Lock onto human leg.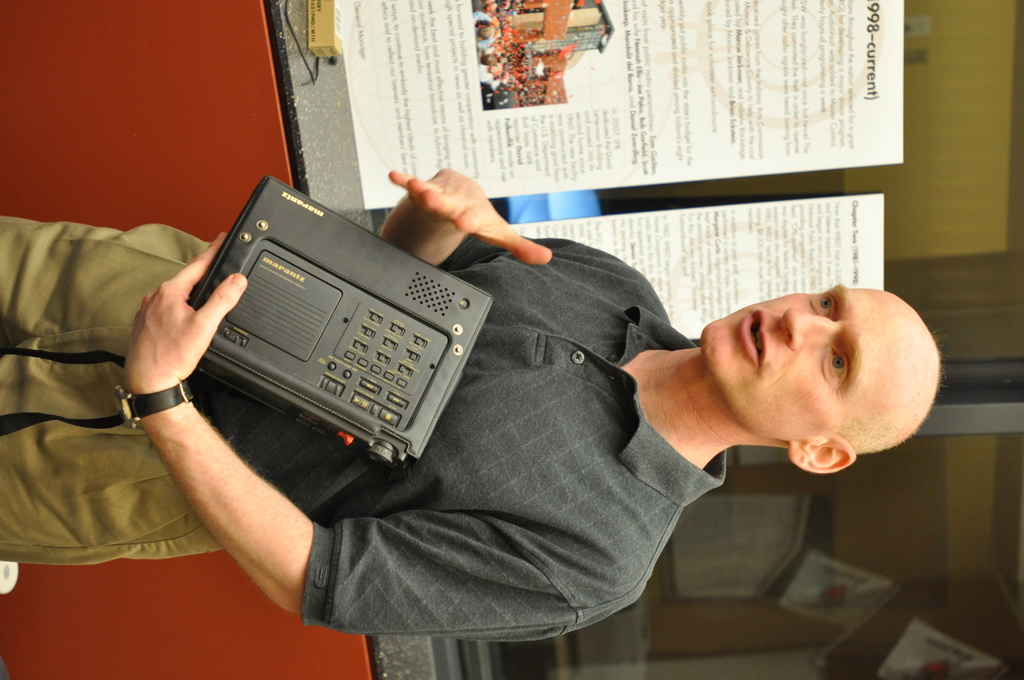
Locked: 0/210/216/350.
